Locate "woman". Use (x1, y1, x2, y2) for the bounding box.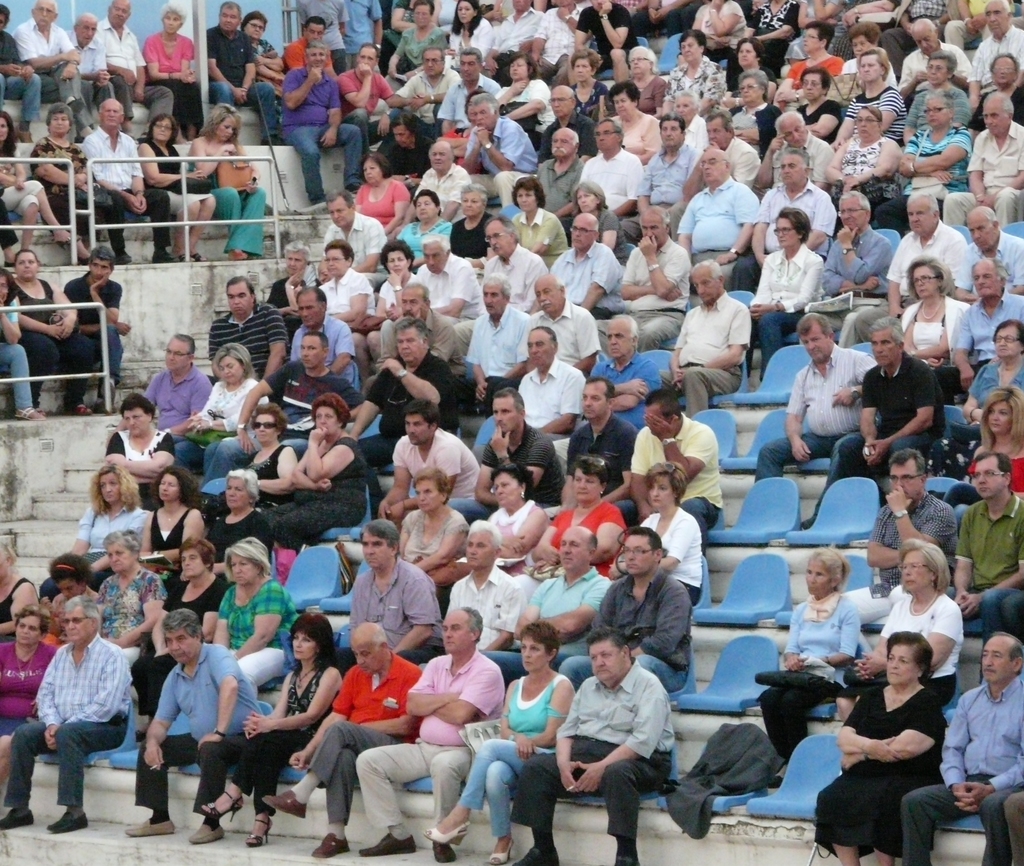
(877, 86, 979, 224).
